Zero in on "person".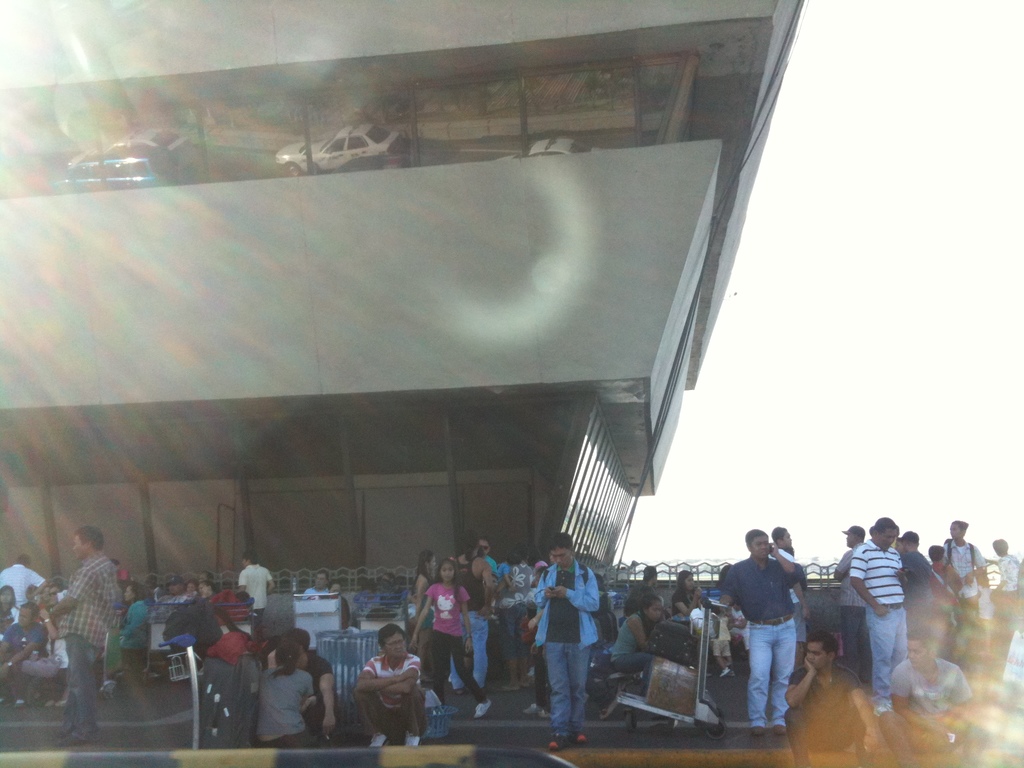
Zeroed in: bbox(982, 538, 1023, 623).
